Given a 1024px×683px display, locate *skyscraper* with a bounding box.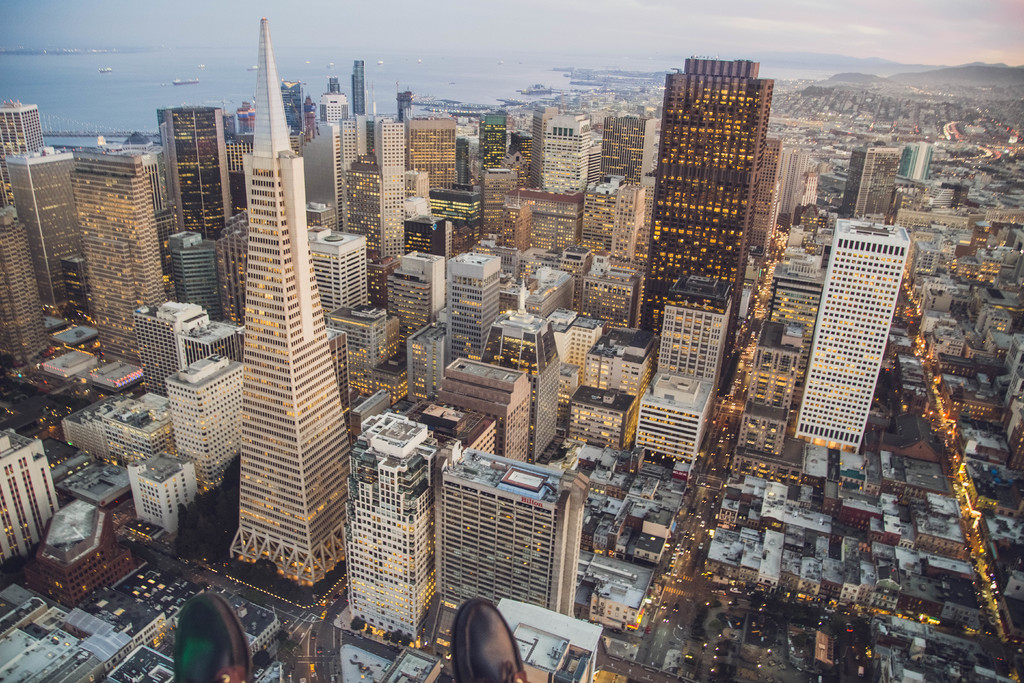
Located: pyautogui.locateOnScreen(0, 99, 45, 205).
